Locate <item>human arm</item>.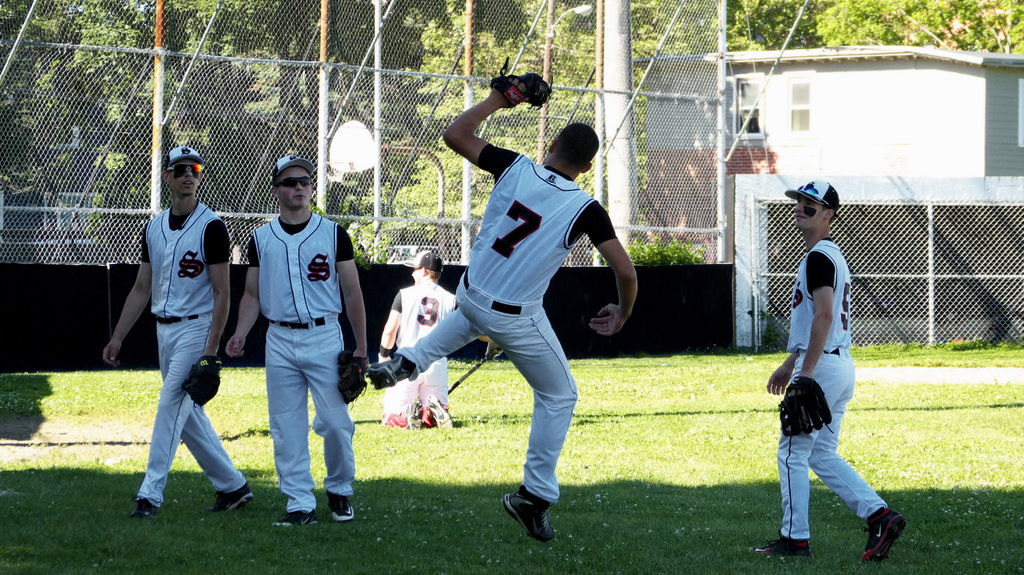
Bounding box: box(441, 65, 531, 185).
